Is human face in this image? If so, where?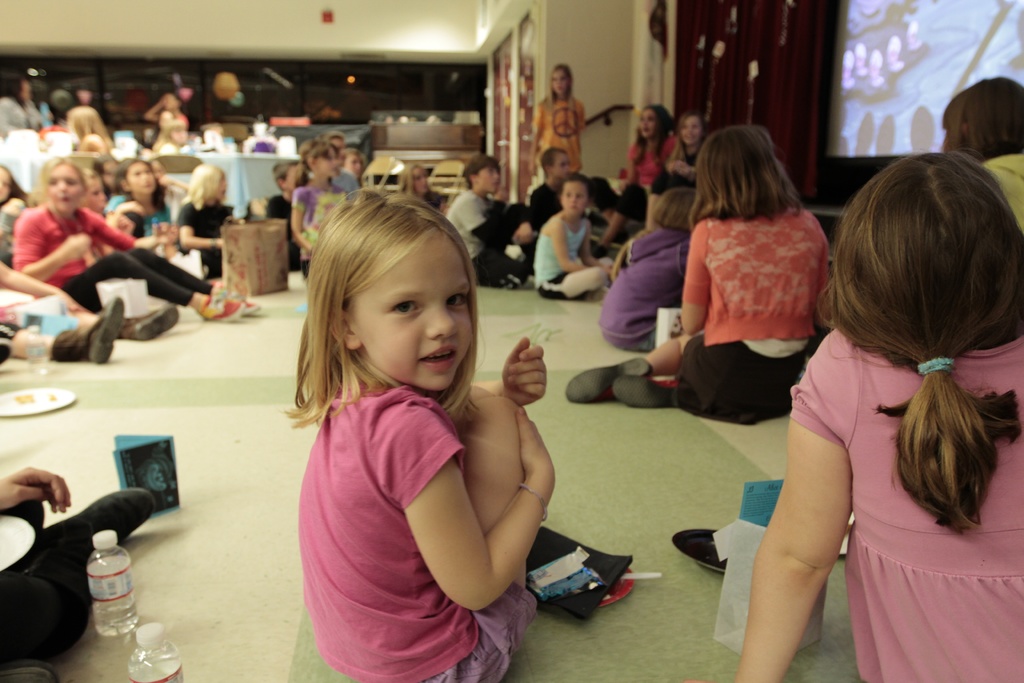
Yes, at bbox(210, 173, 225, 202).
